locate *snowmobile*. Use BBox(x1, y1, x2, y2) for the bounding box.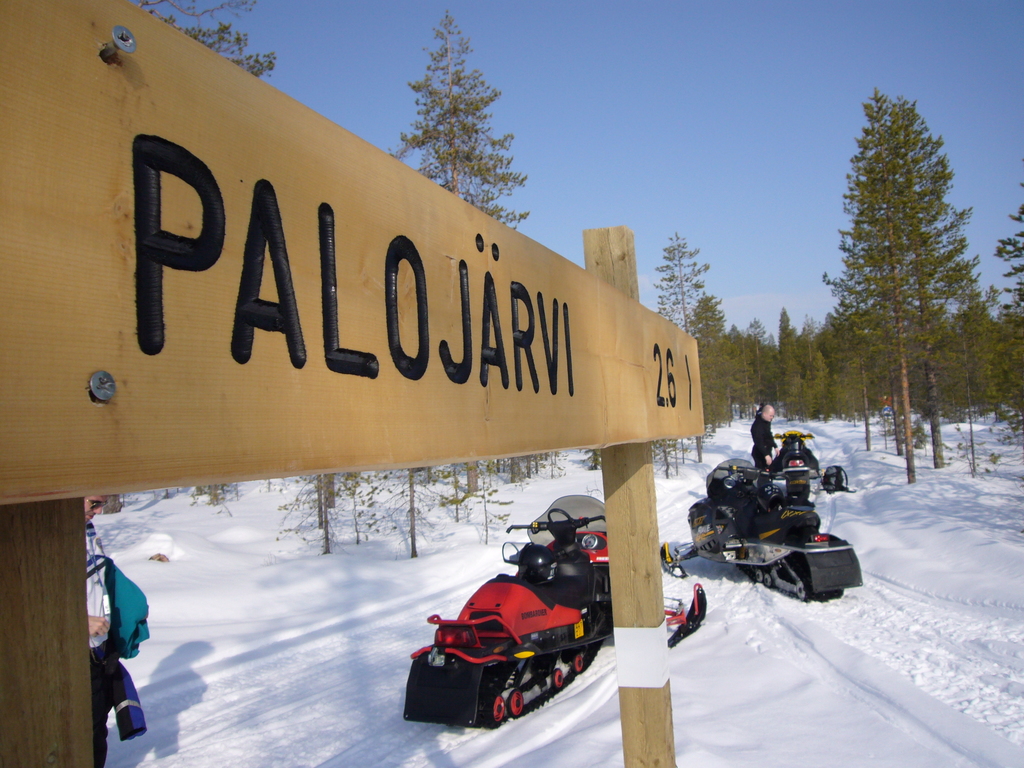
BBox(766, 431, 827, 481).
